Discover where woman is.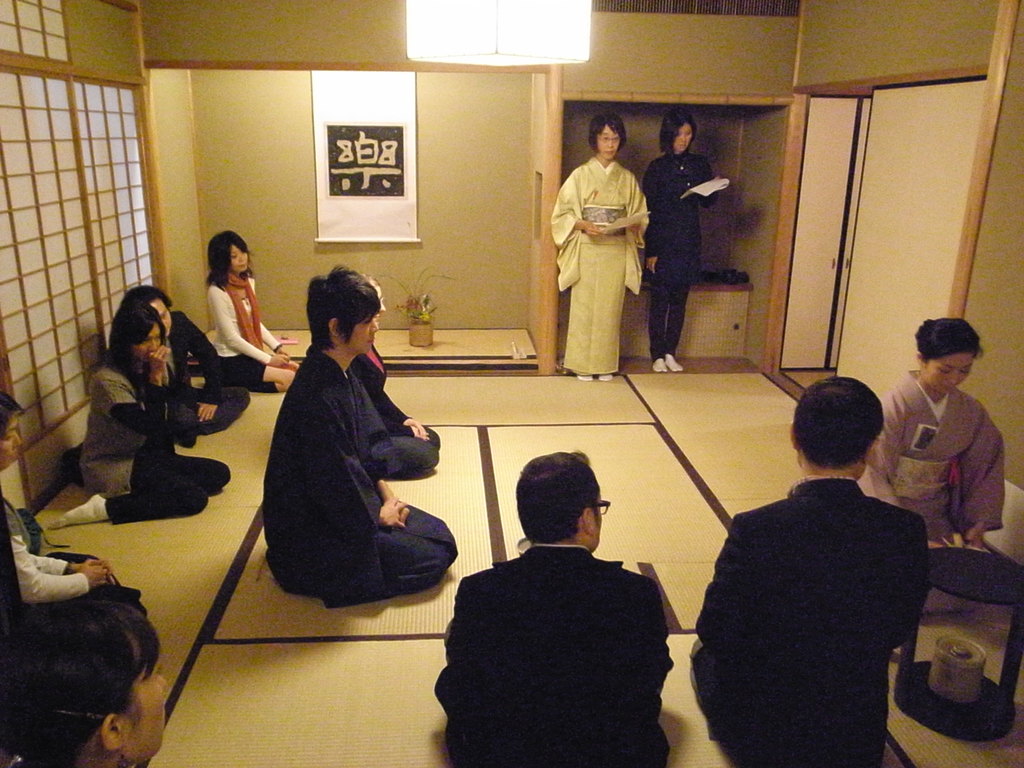
Discovered at <region>58, 300, 236, 525</region>.
